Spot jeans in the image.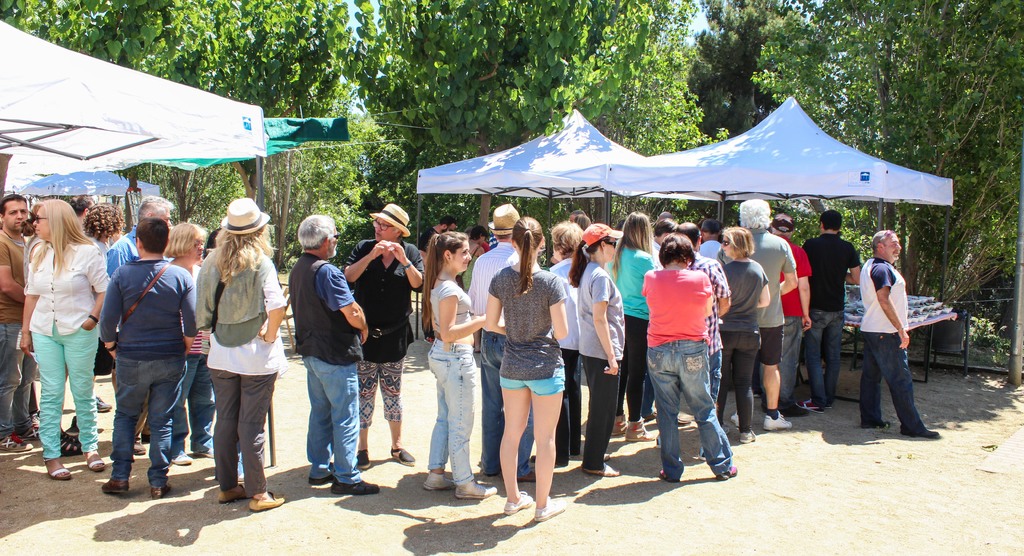
jeans found at (x1=412, y1=345, x2=480, y2=486).
